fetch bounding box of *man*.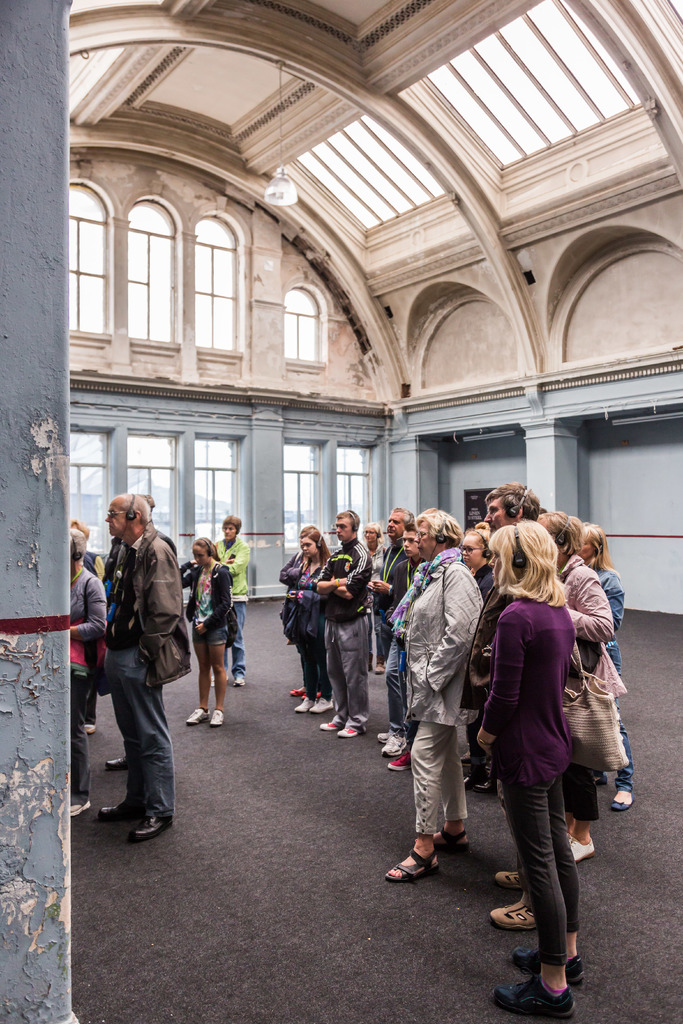
Bbox: 376:522:429:758.
